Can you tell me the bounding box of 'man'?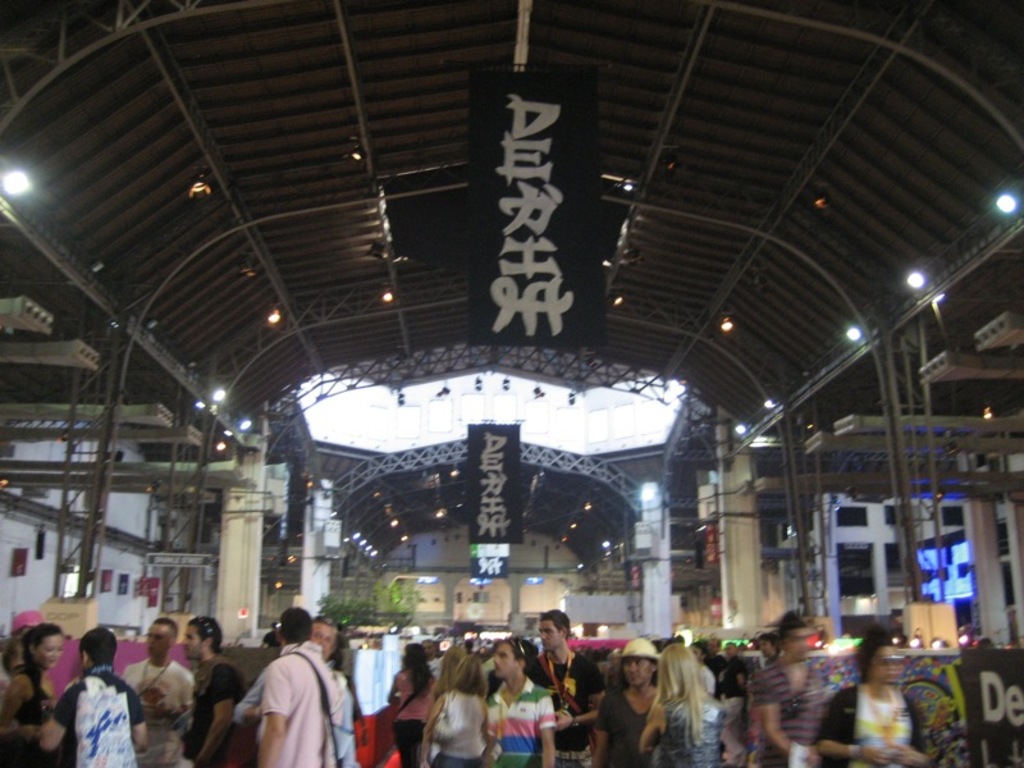
box(750, 616, 835, 767).
